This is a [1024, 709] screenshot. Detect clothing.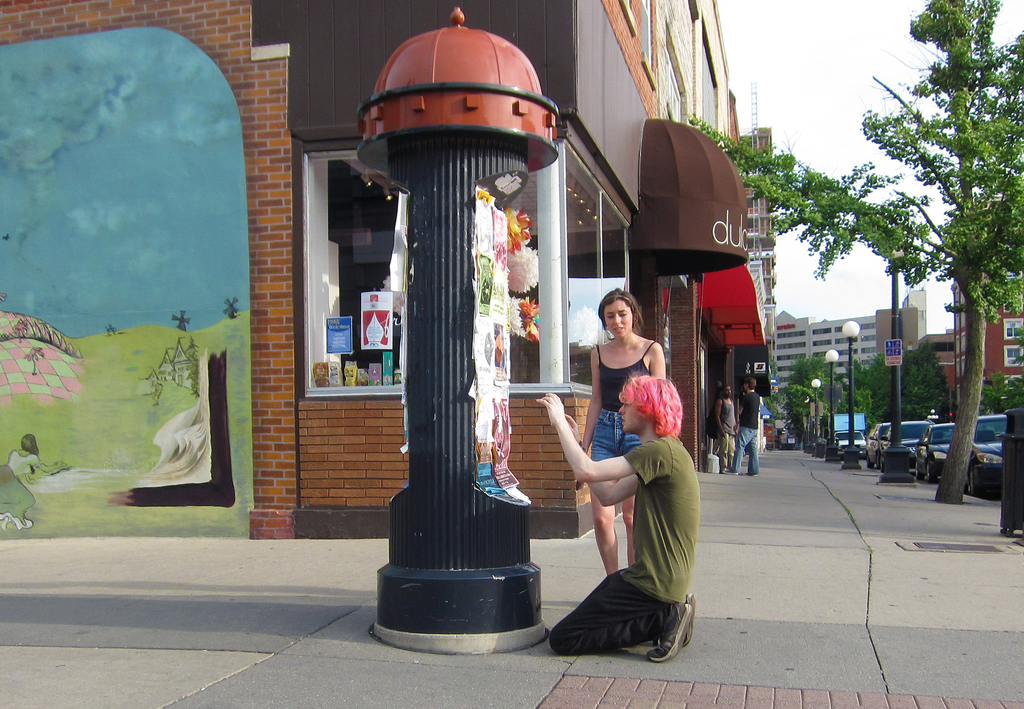
[719,397,737,473].
